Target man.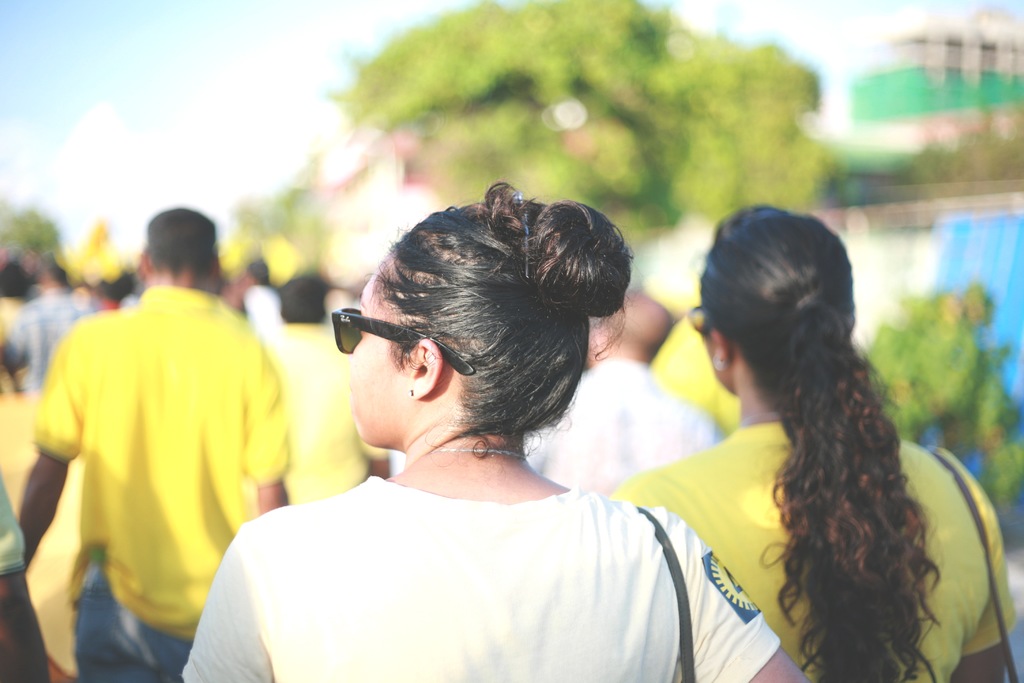
Target region: x1=244 y1=259 x2=291 y2=339.
